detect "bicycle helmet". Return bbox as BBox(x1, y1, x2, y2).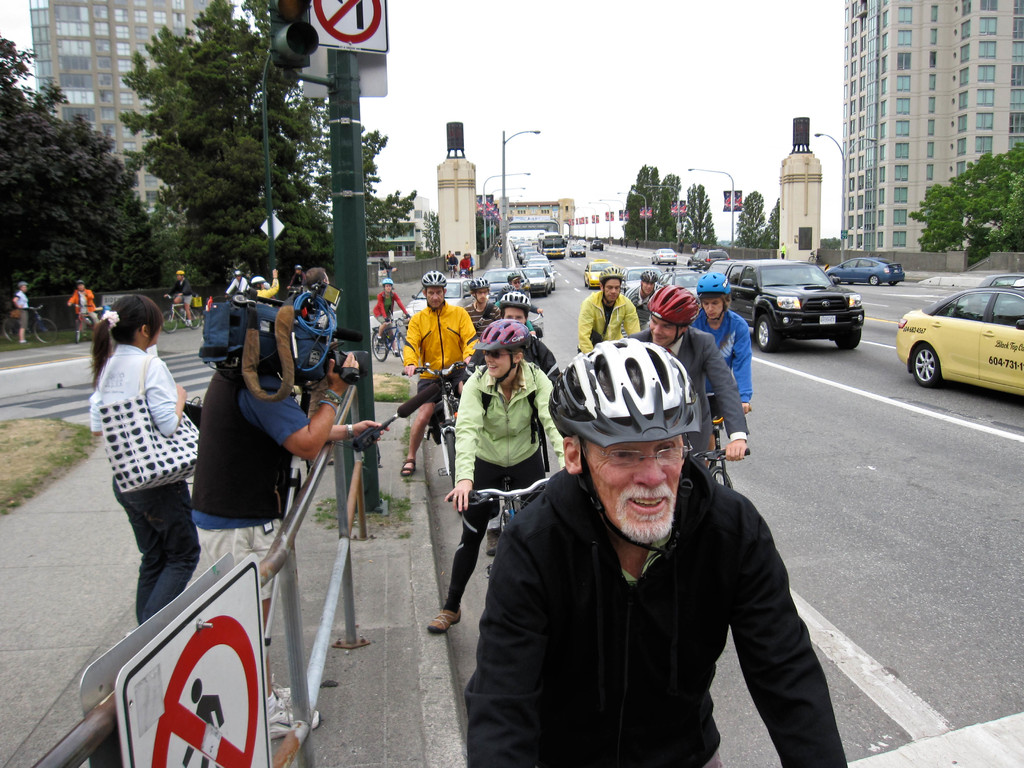
BBox(476, 277, 488, 287).
